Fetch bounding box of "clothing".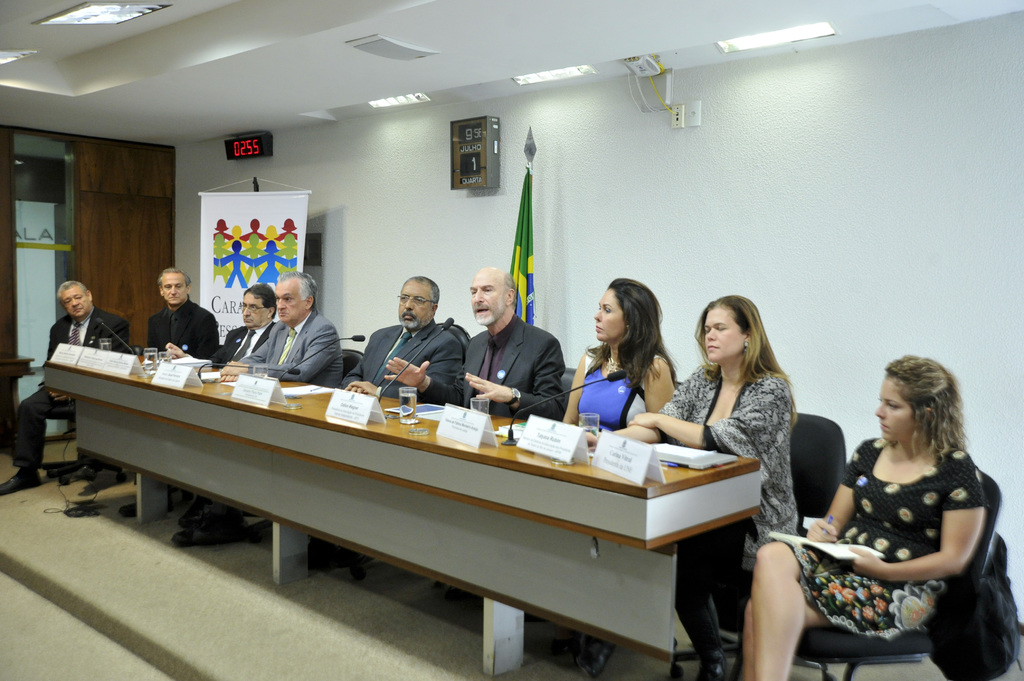
Bbox: bbox=(577, 349, 646, 431).
